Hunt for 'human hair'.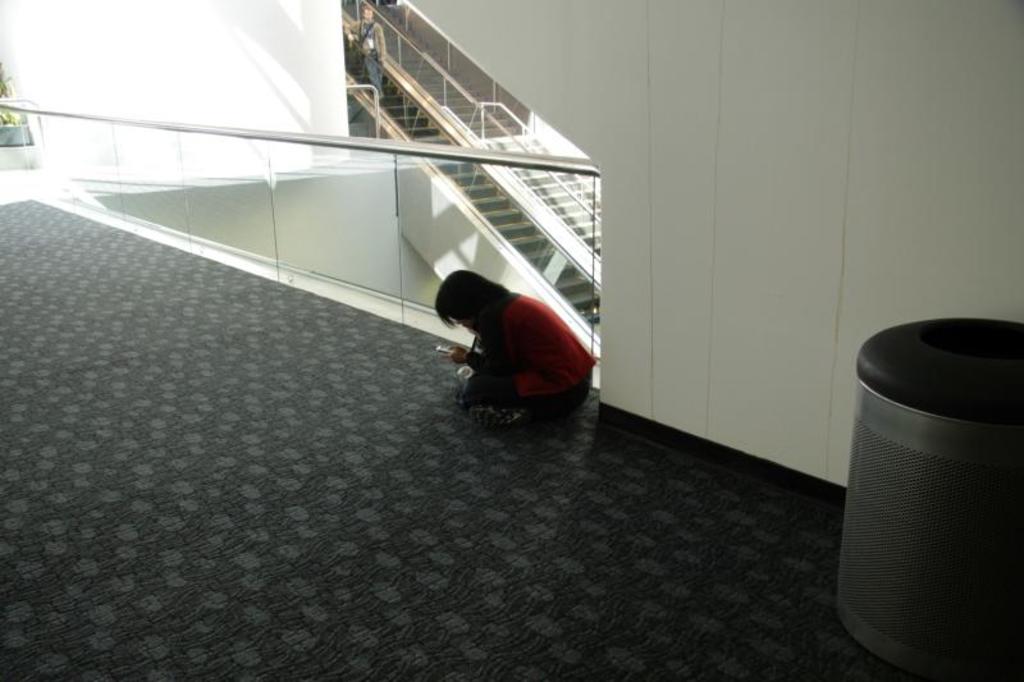
Hunted down at {"x1": 429, "y1": 267, "x2": 500, "y2": 342}.
